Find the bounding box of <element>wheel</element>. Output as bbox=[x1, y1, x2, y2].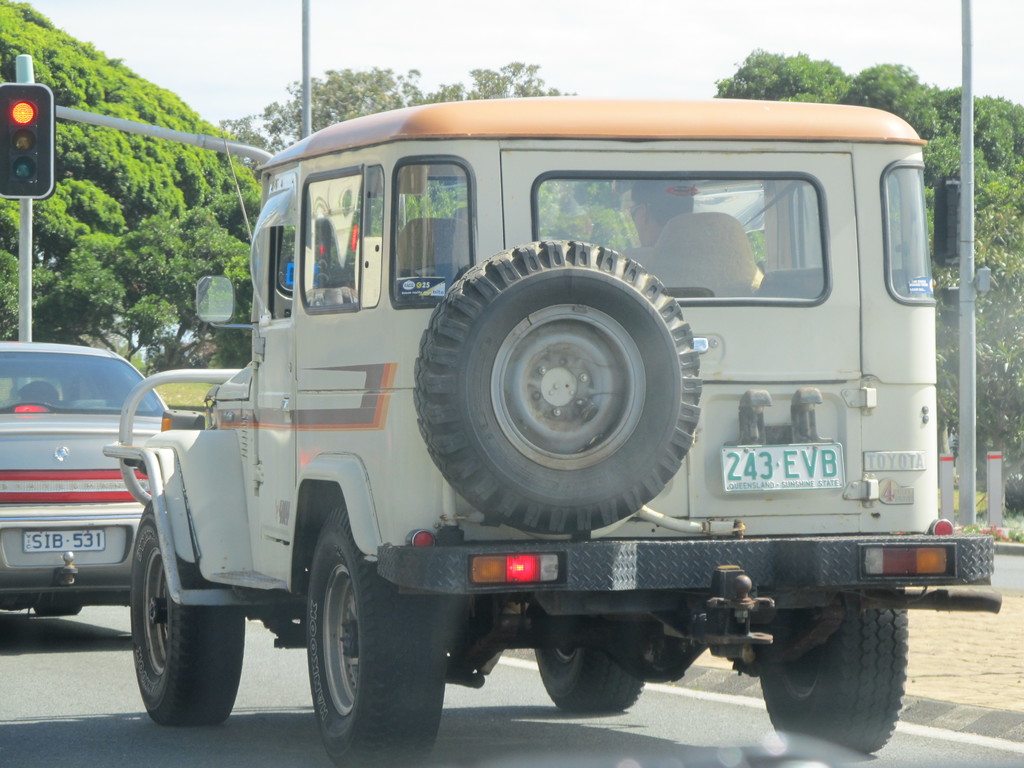
bbox=[283, 525, 406, 749].
